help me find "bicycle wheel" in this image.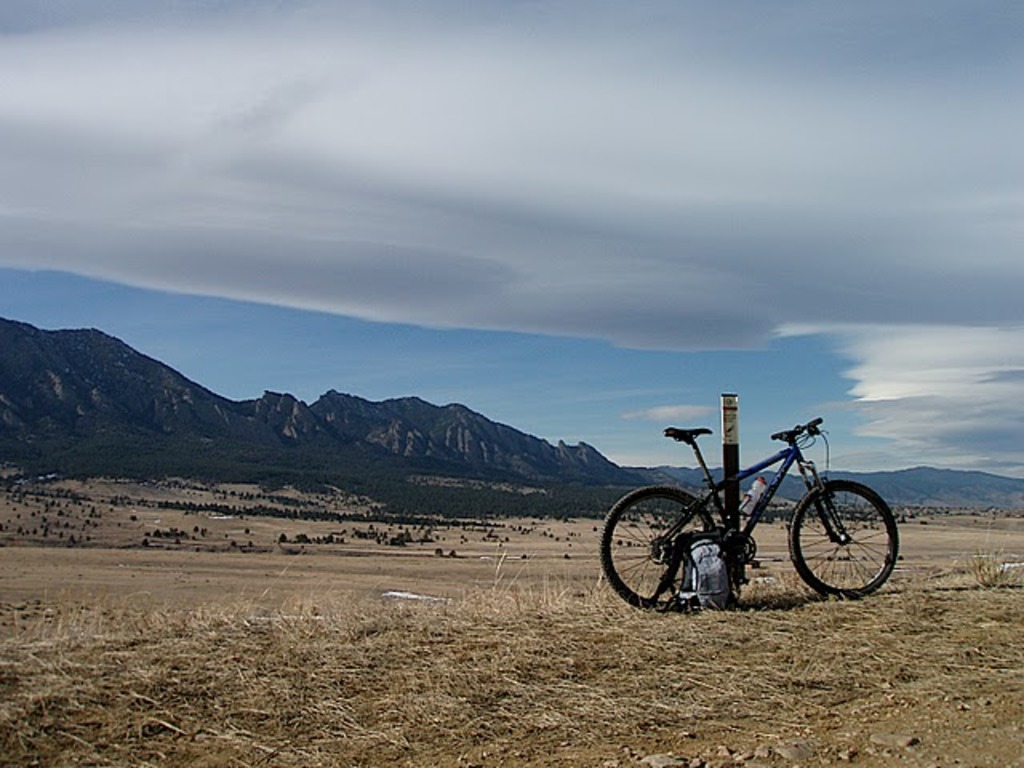
Found it: [794,483,882,602].
